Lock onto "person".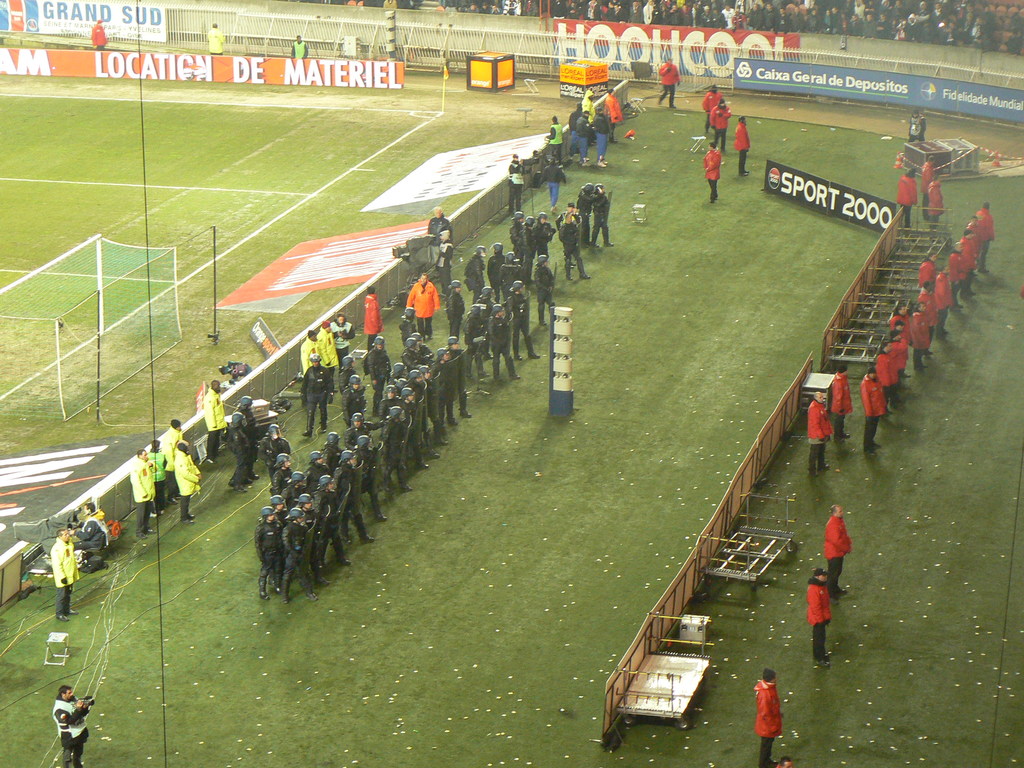
Locked: <bbox>830, 355, 851, 441</bbox>.
